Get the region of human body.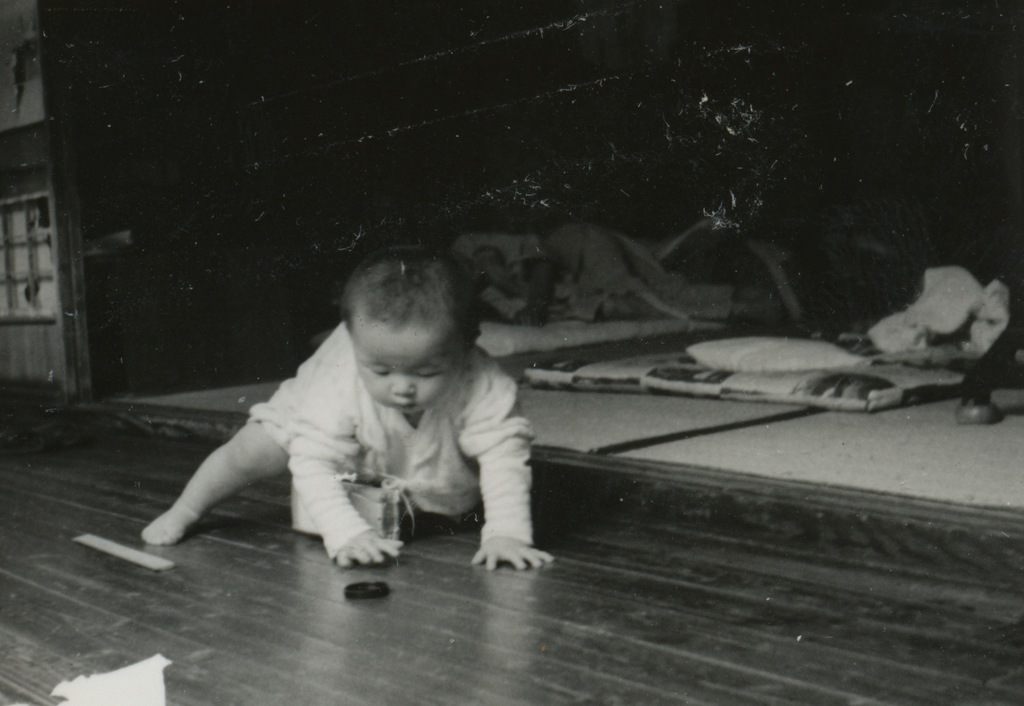
bbox=[141, 245, 556, 577].
